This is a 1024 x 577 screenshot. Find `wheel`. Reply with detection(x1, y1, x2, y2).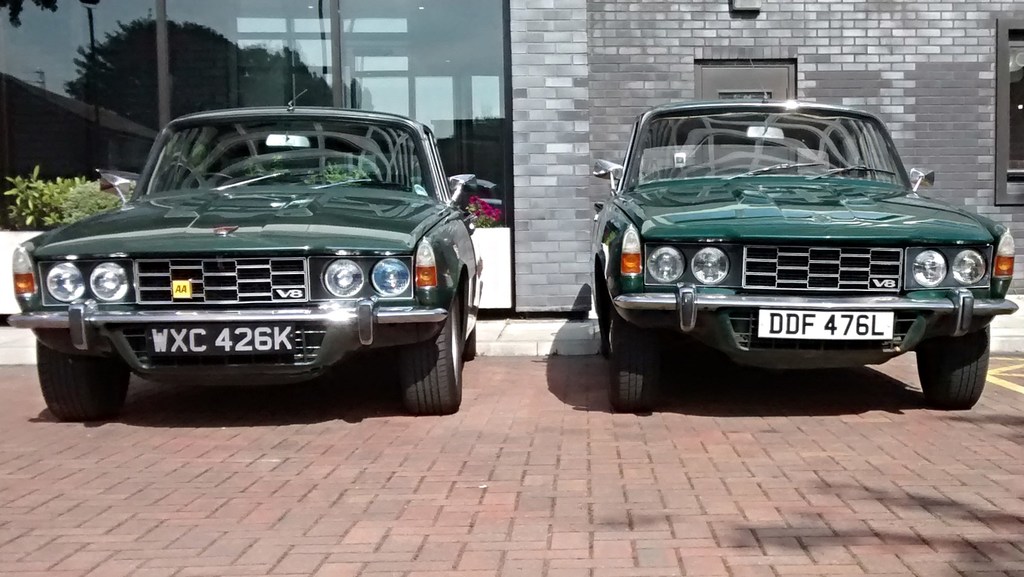
detection(388, 303, 456, 408).
